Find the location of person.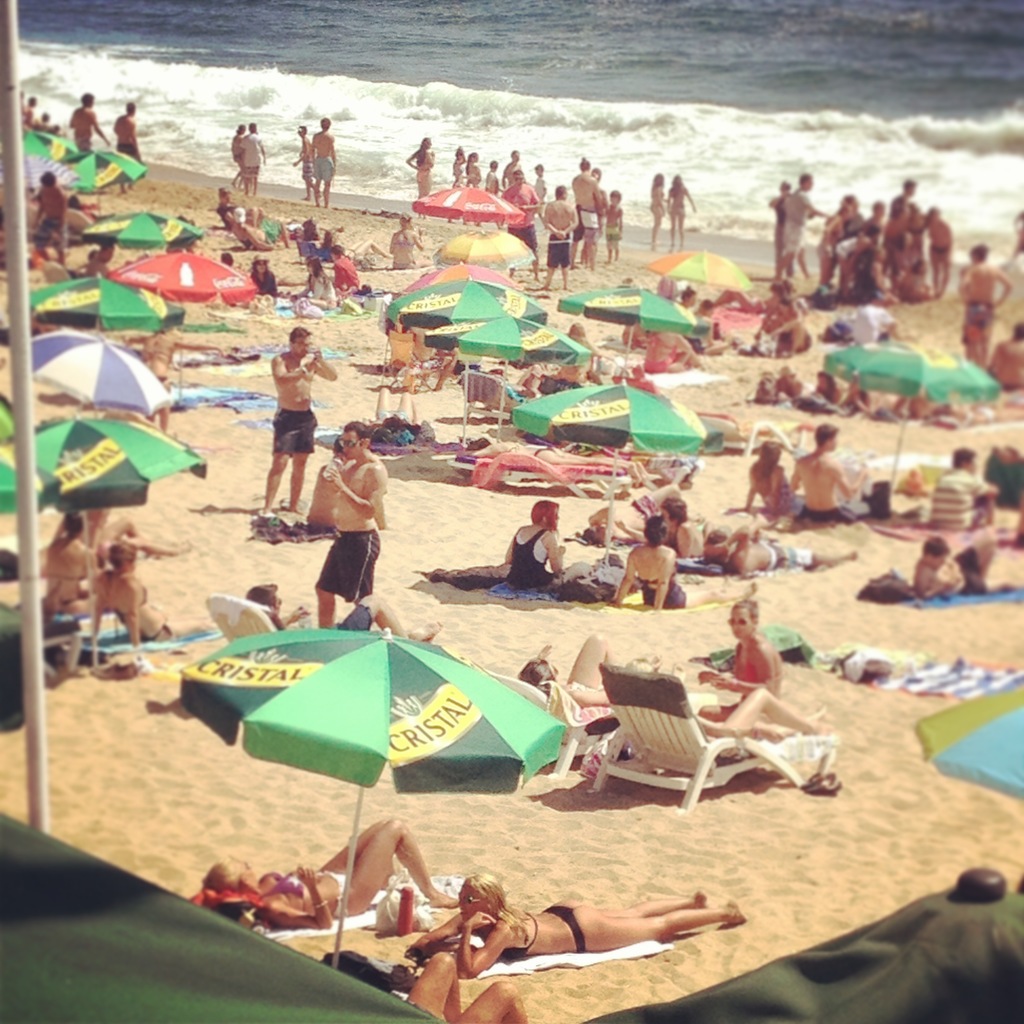
Location: <region>678, 288, 707, 346</region>.
